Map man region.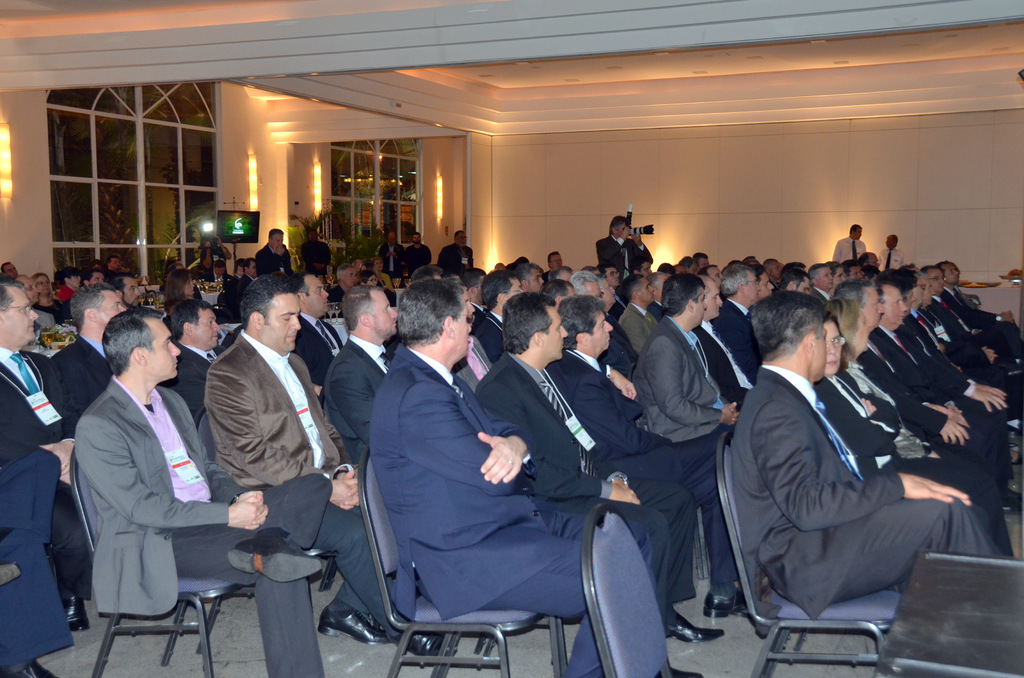
Mapped to Rect(370, 271, 700, 677).
